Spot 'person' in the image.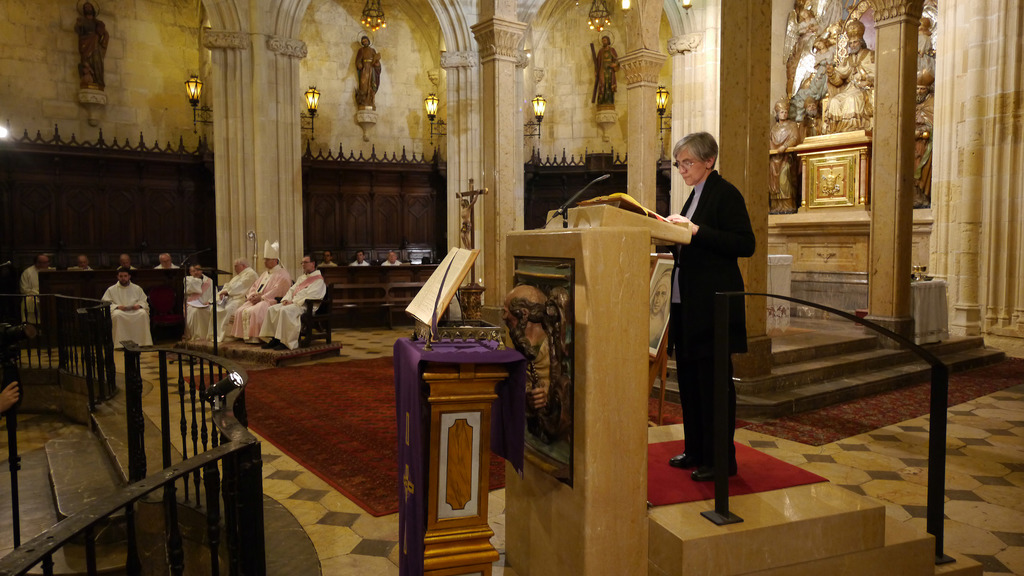
'person' found at region(351, 33, 380, 111).
